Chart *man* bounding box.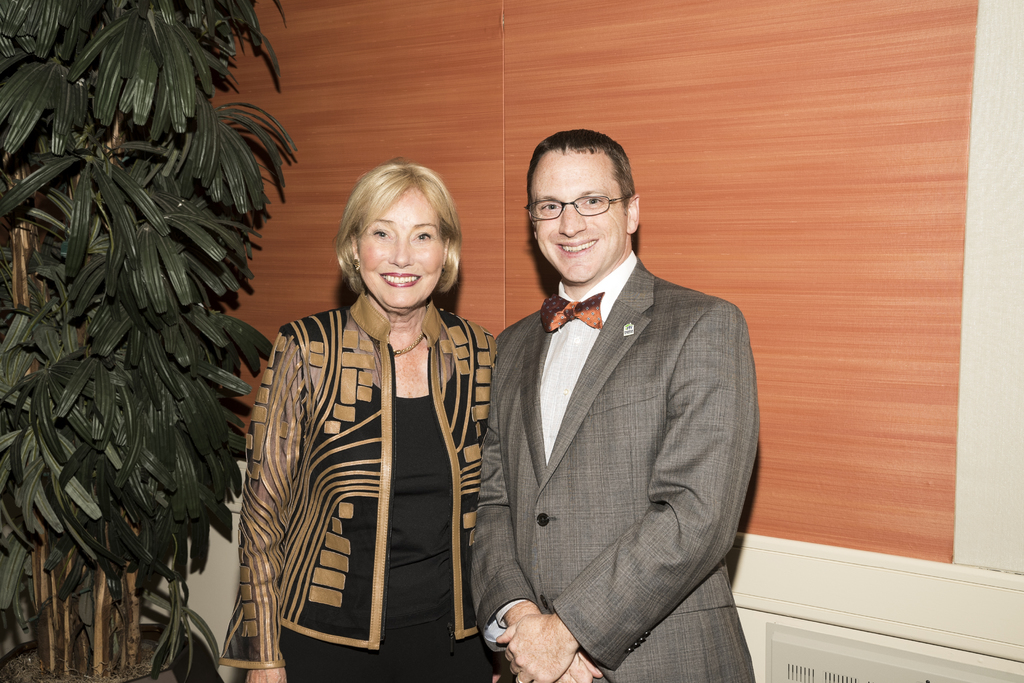
Charted: 458,124,761,682.
